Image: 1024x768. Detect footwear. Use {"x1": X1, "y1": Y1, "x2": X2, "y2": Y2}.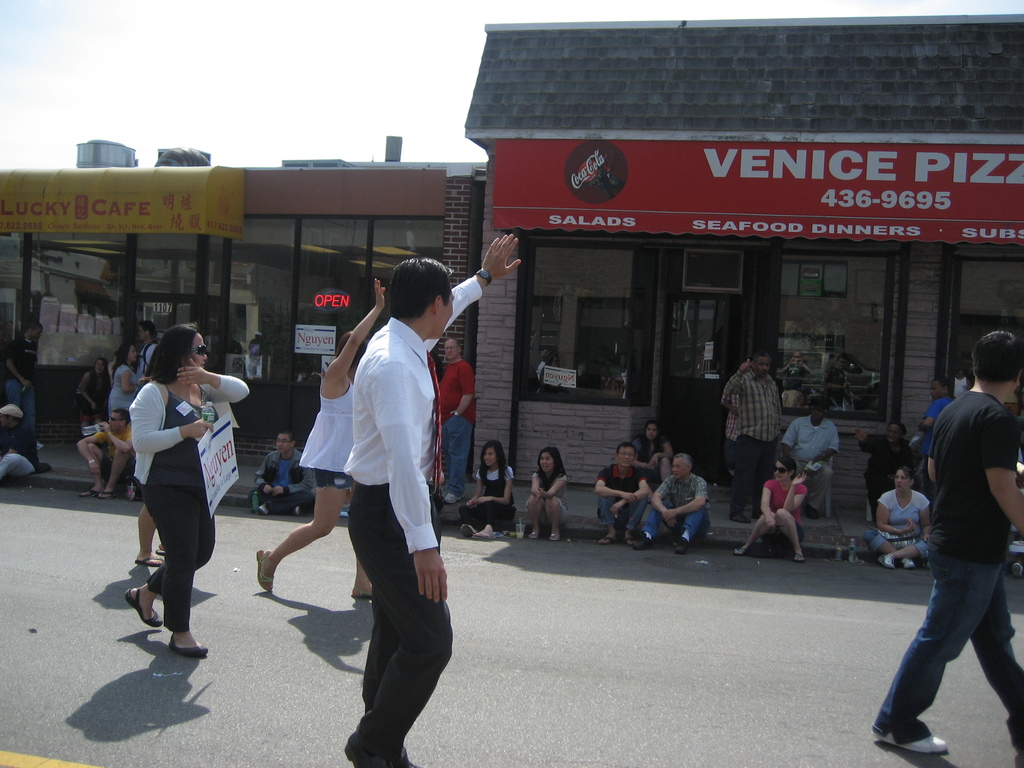
{"x1": 676, "y1": 534, "x2": 686, "y2": 552}.
